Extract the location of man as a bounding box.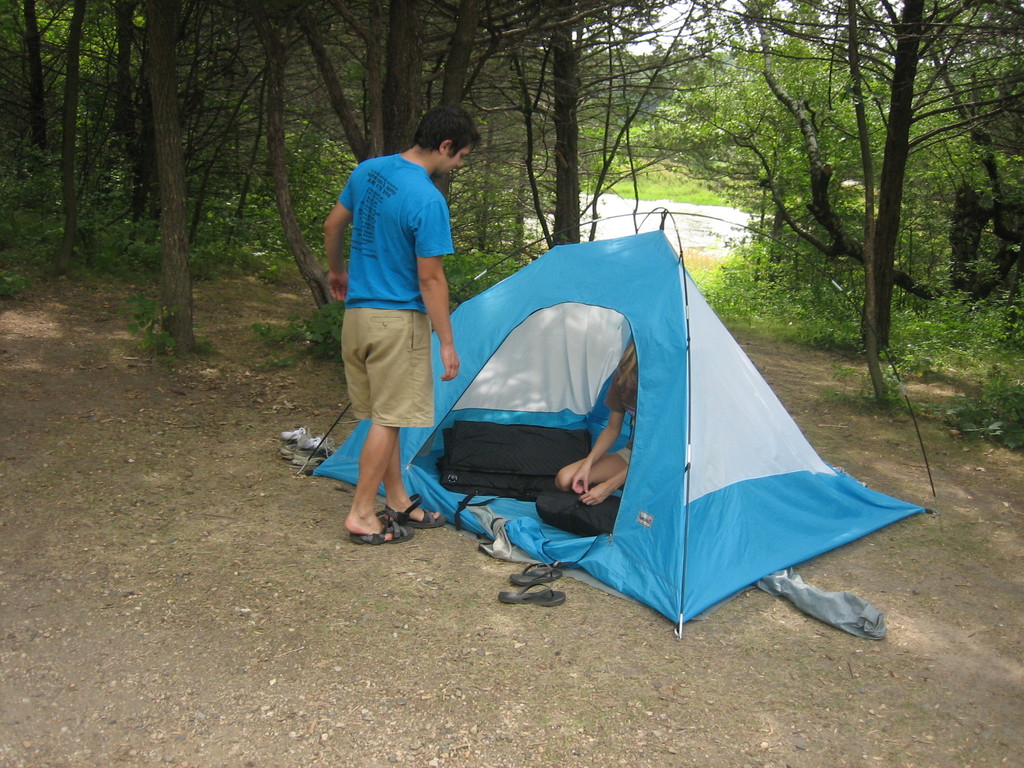
326, 97, 467, 554.
